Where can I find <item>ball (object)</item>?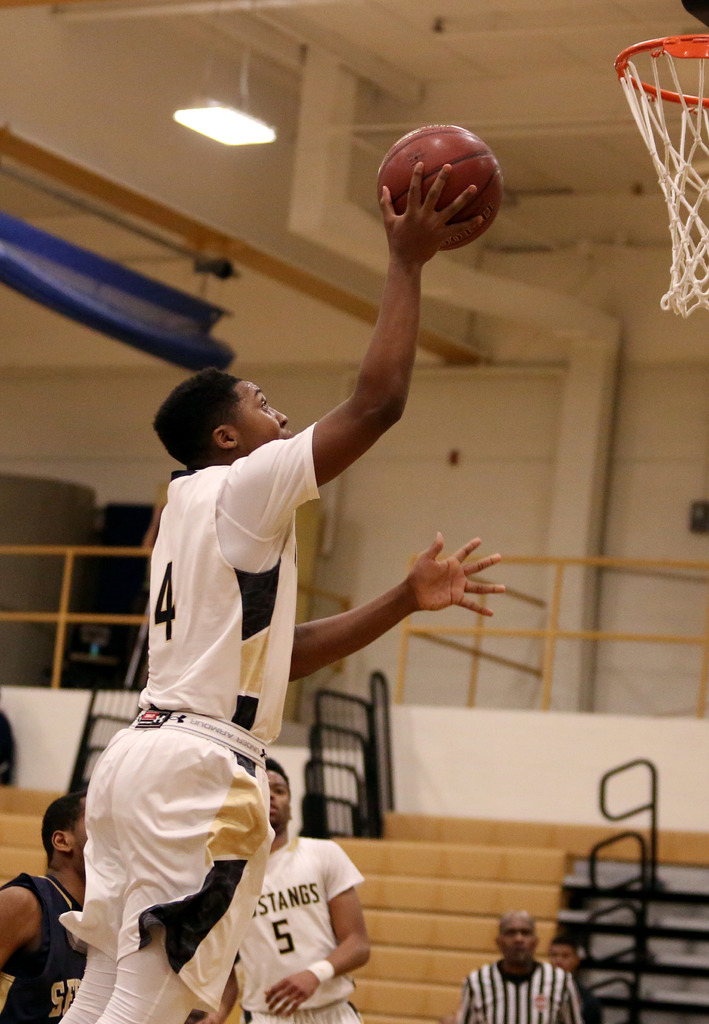
You can find it at rect(375, 125, 509, 253).
